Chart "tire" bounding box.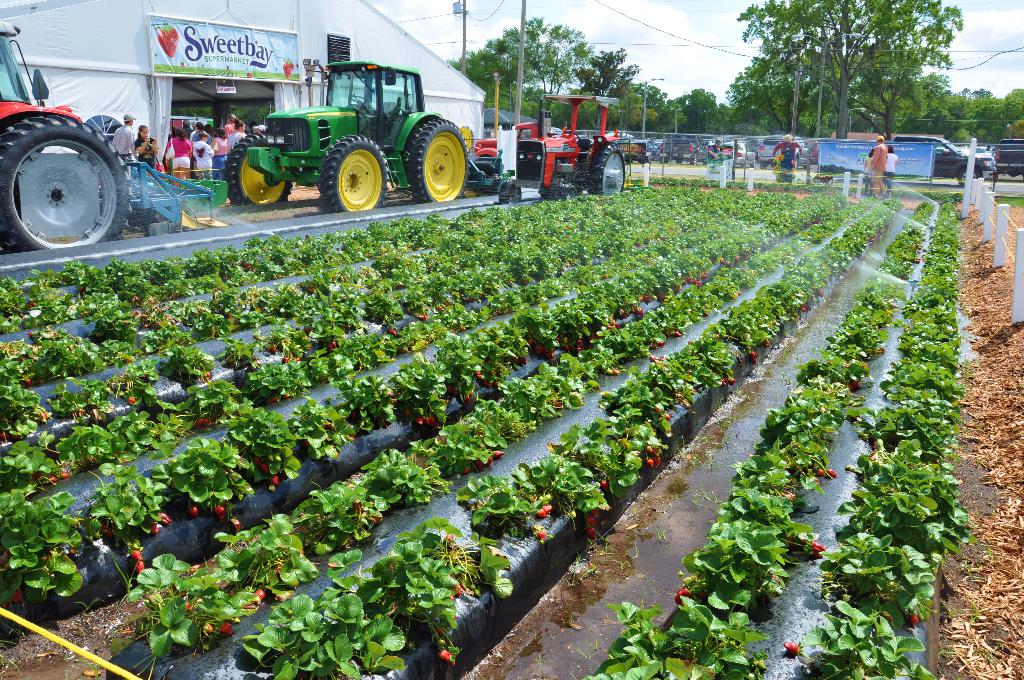
Charted: 316/135/389/218.
